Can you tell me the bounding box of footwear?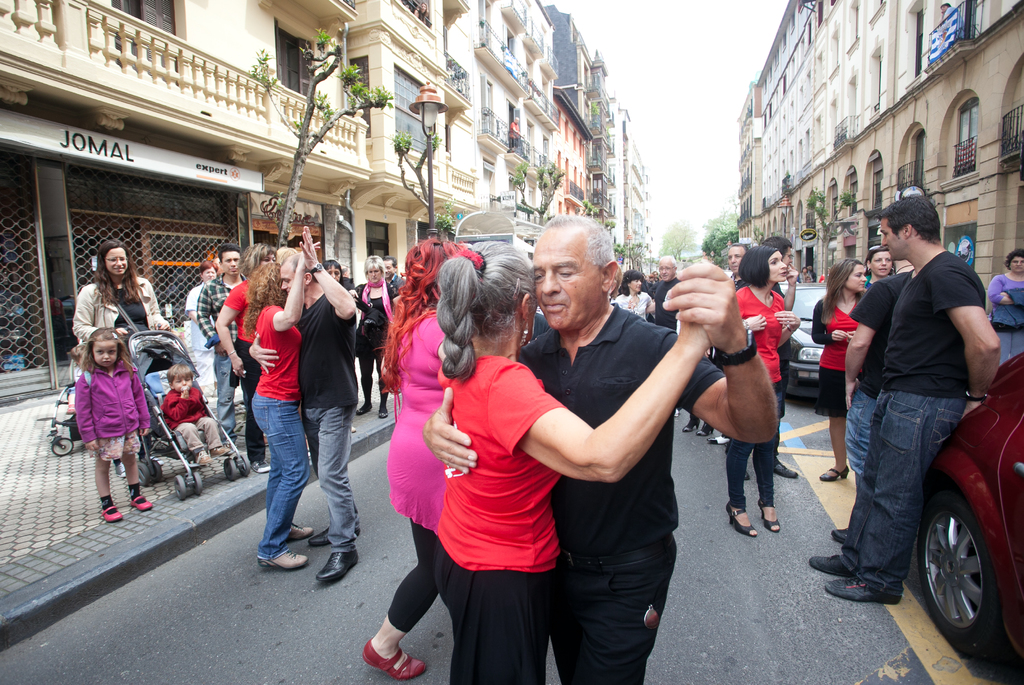
682:414:696:433.
